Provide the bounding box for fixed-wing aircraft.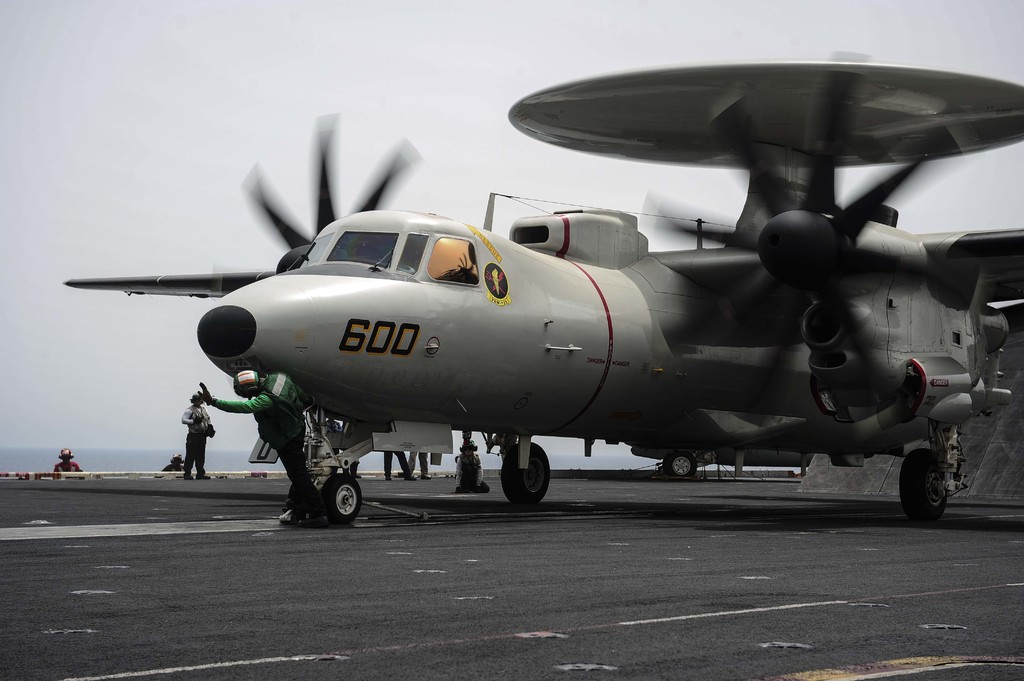
{"left": 64, "top": 35, "right": 1020, "bottom": 529}.
